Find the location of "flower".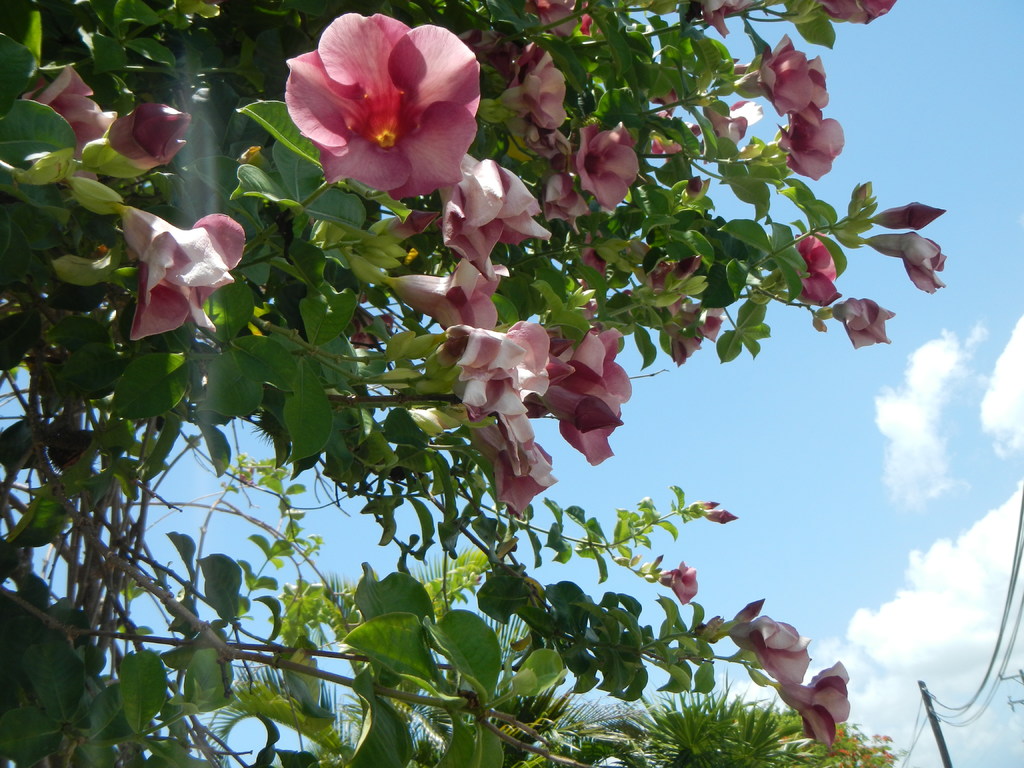
Location: (left=695, top=500, right=722, bottom=505).
